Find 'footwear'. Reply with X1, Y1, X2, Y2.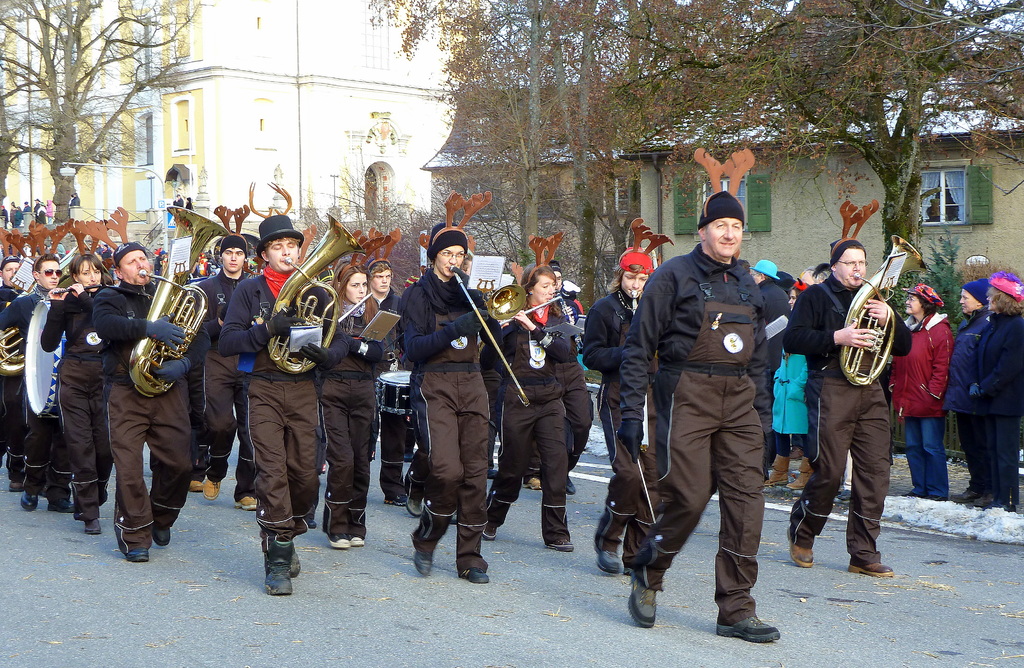
401, 453, 413, 462.
